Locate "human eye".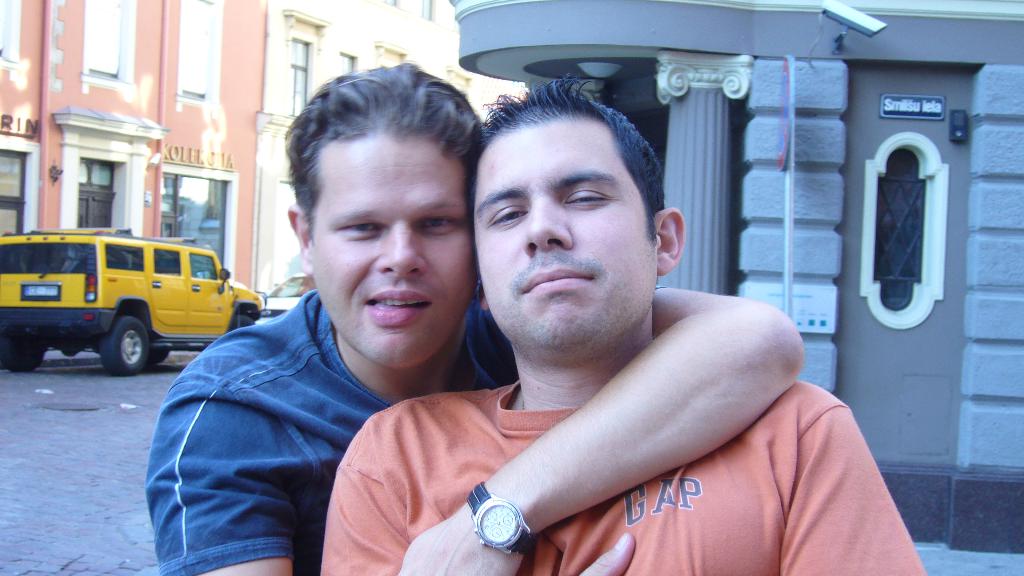
Bounding box: {"x1": 488, "y1": 204, "x2": 529, "y2": 227}.
